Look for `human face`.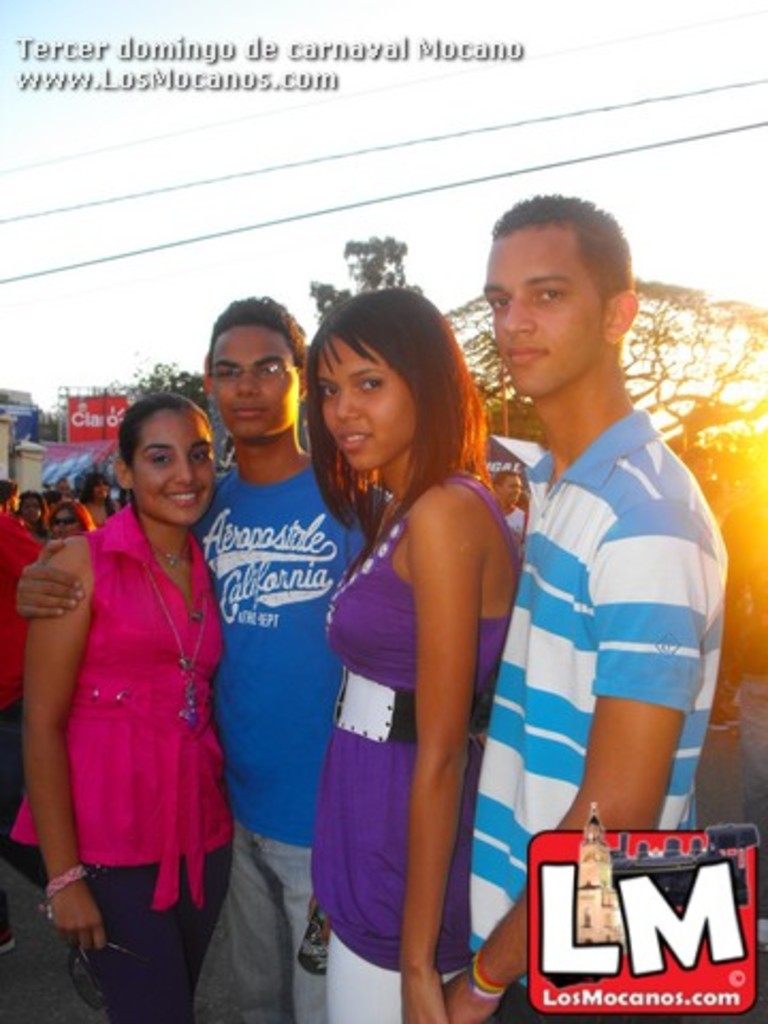
Found: bbox(134, 401, 209, 516).
